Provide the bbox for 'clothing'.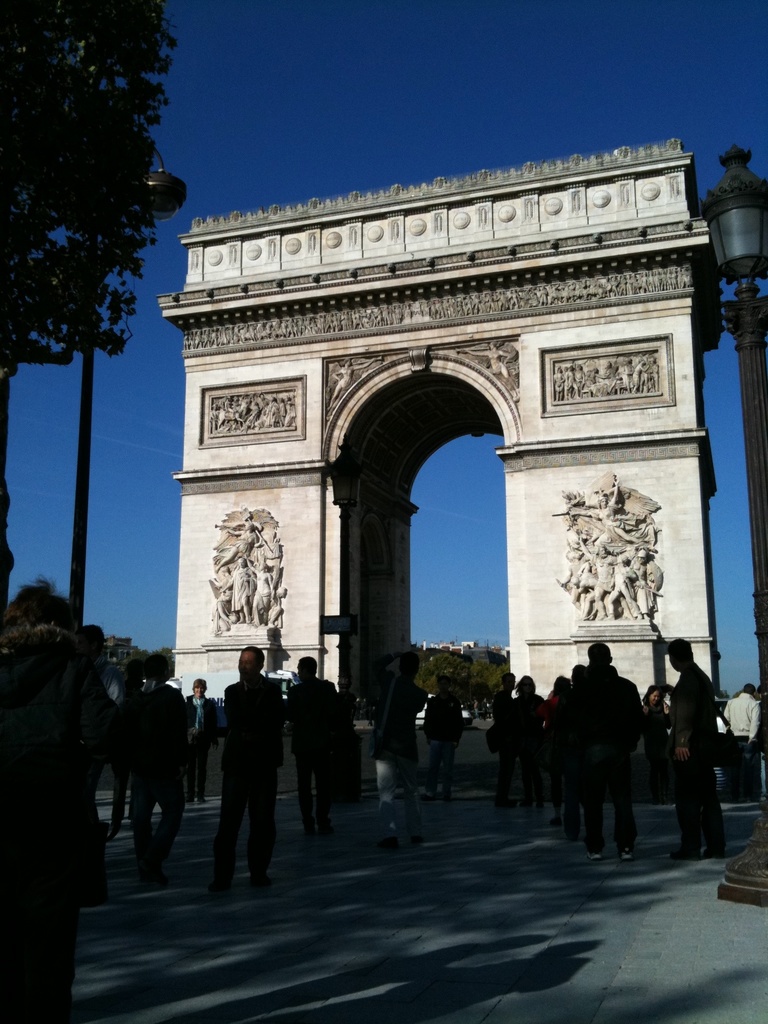
(289,671,333,832).
